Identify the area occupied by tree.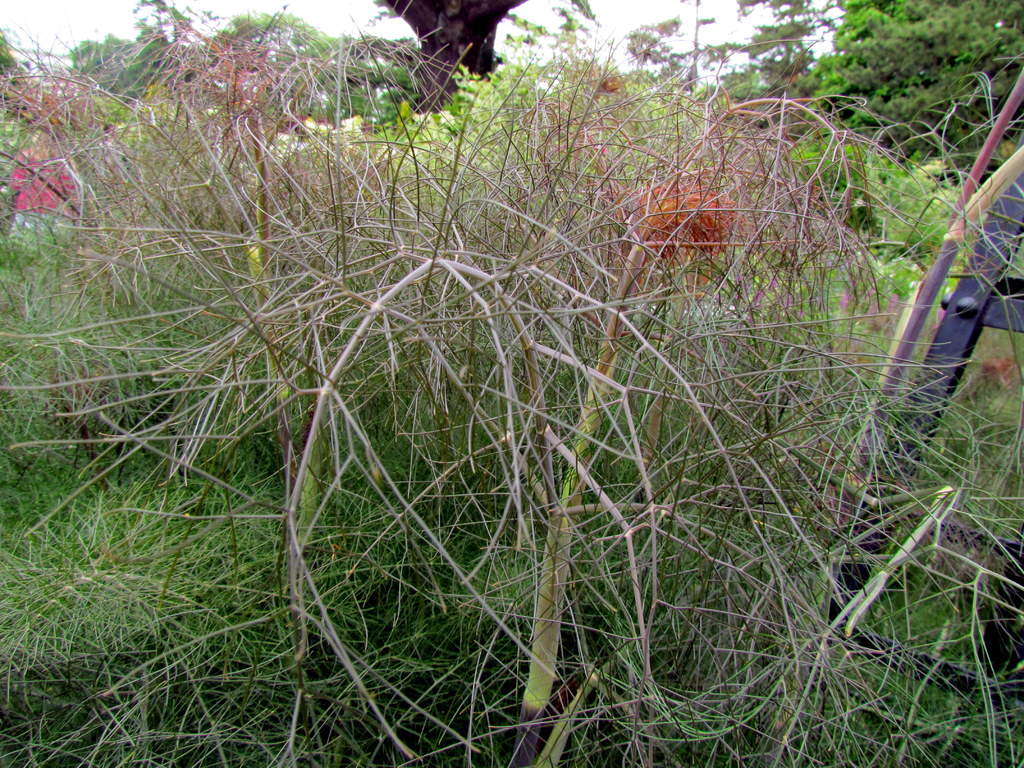
Area: {"left": 803, "top": 0, "right": 1023, "bottom": 182}.
